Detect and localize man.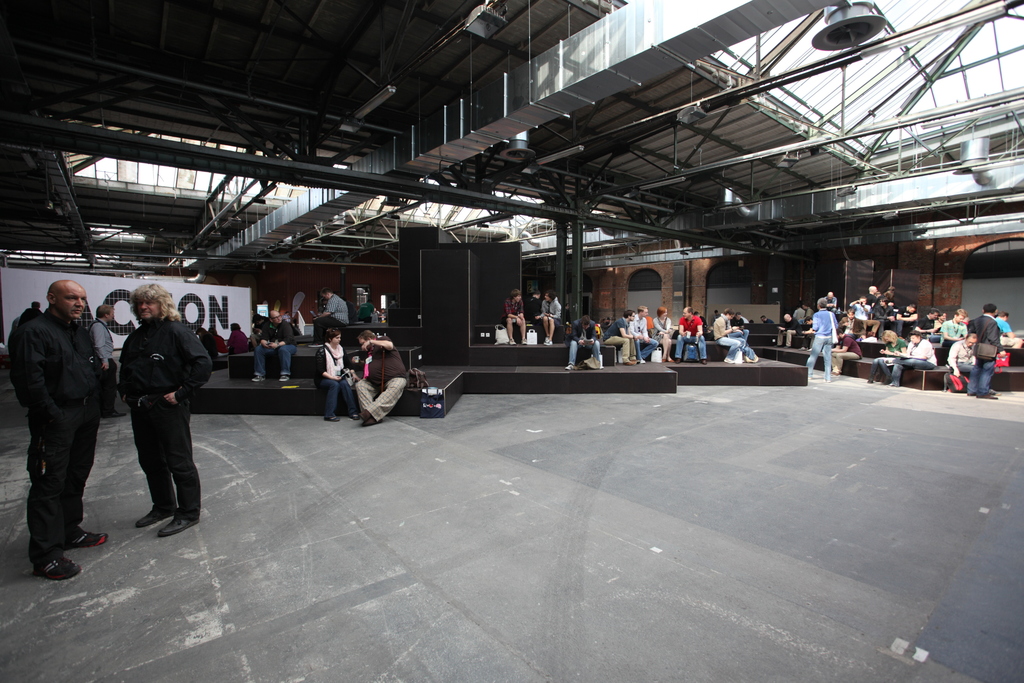
Localized at bbox(308, 286, 351, 344).
